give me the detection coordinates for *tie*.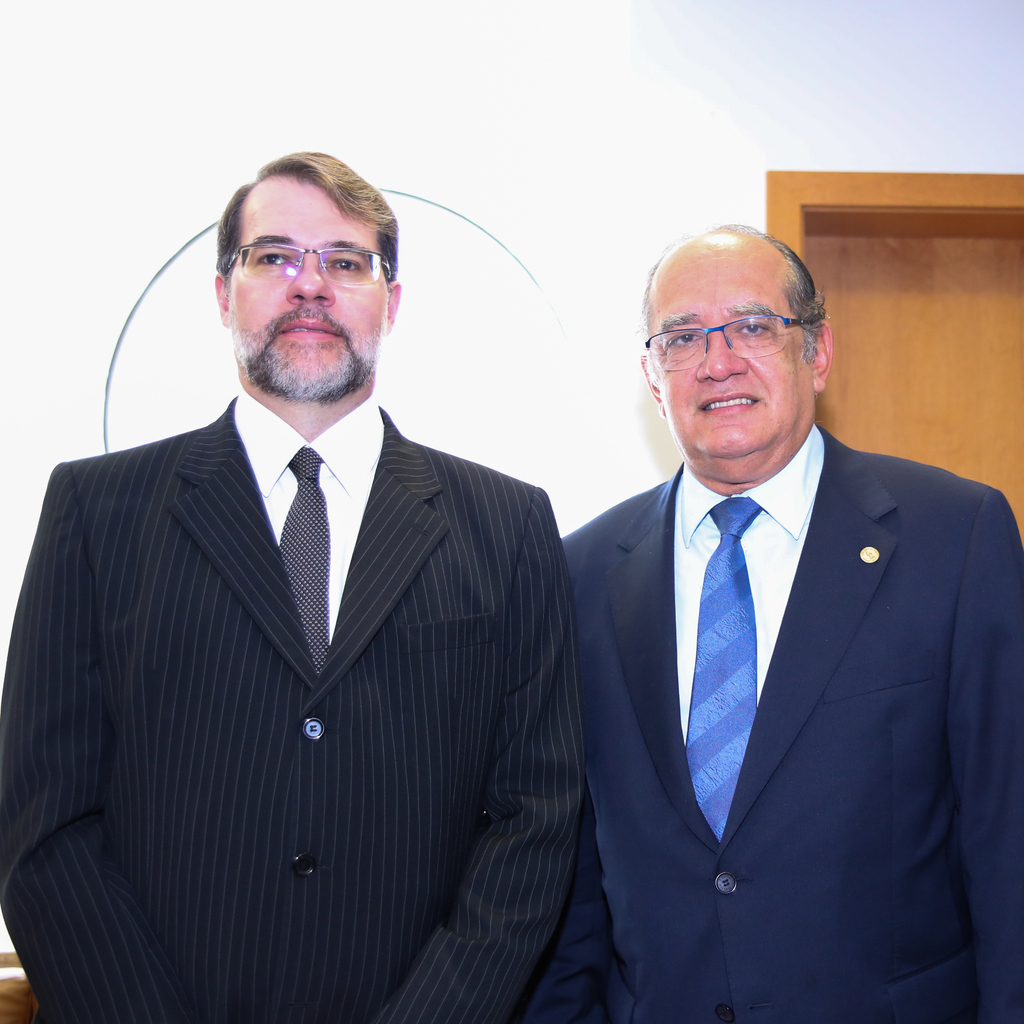
rect(278, 449, 330, 675).
